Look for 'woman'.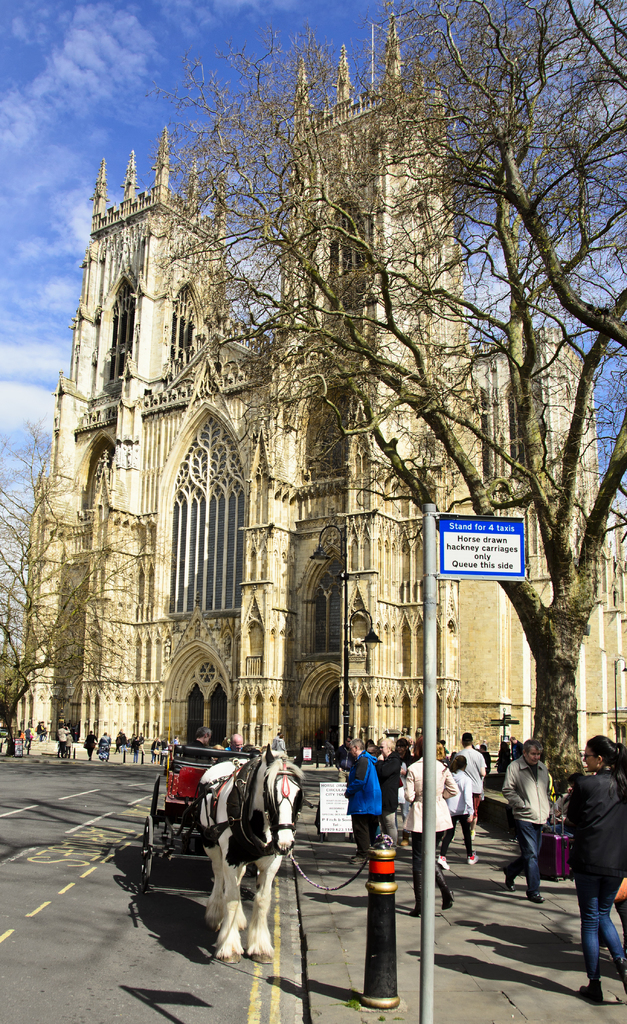
Found: l=432, t=760, r=480, b=869.
